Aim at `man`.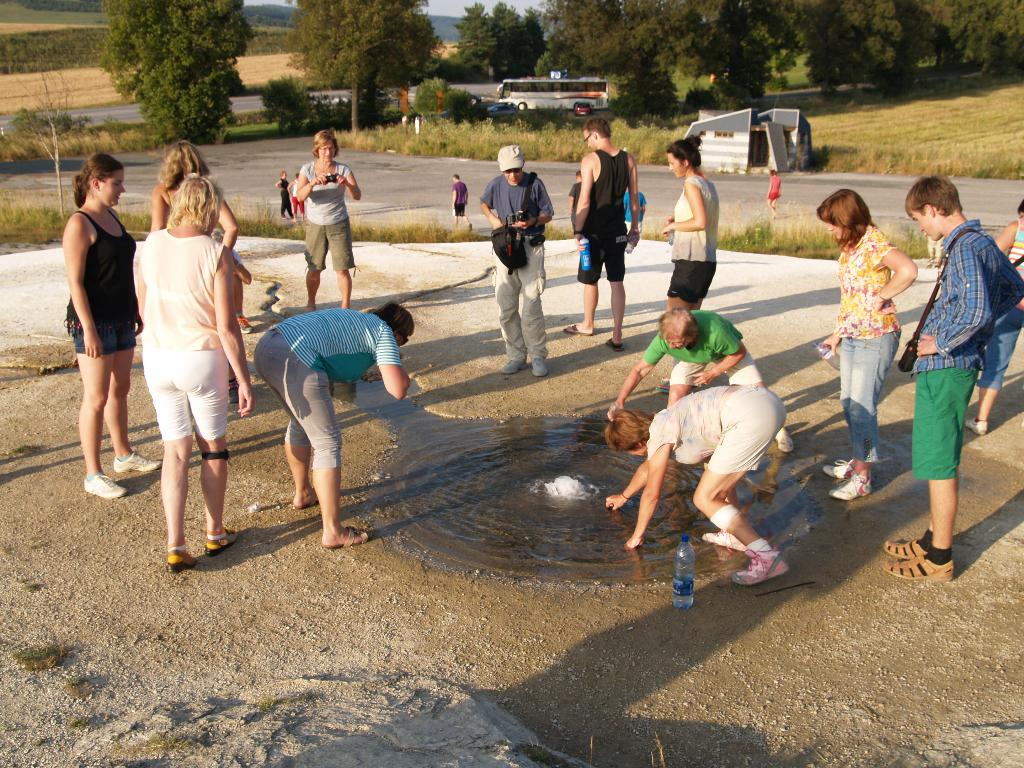
Aimed at locate(562, 116, 640, 353).
